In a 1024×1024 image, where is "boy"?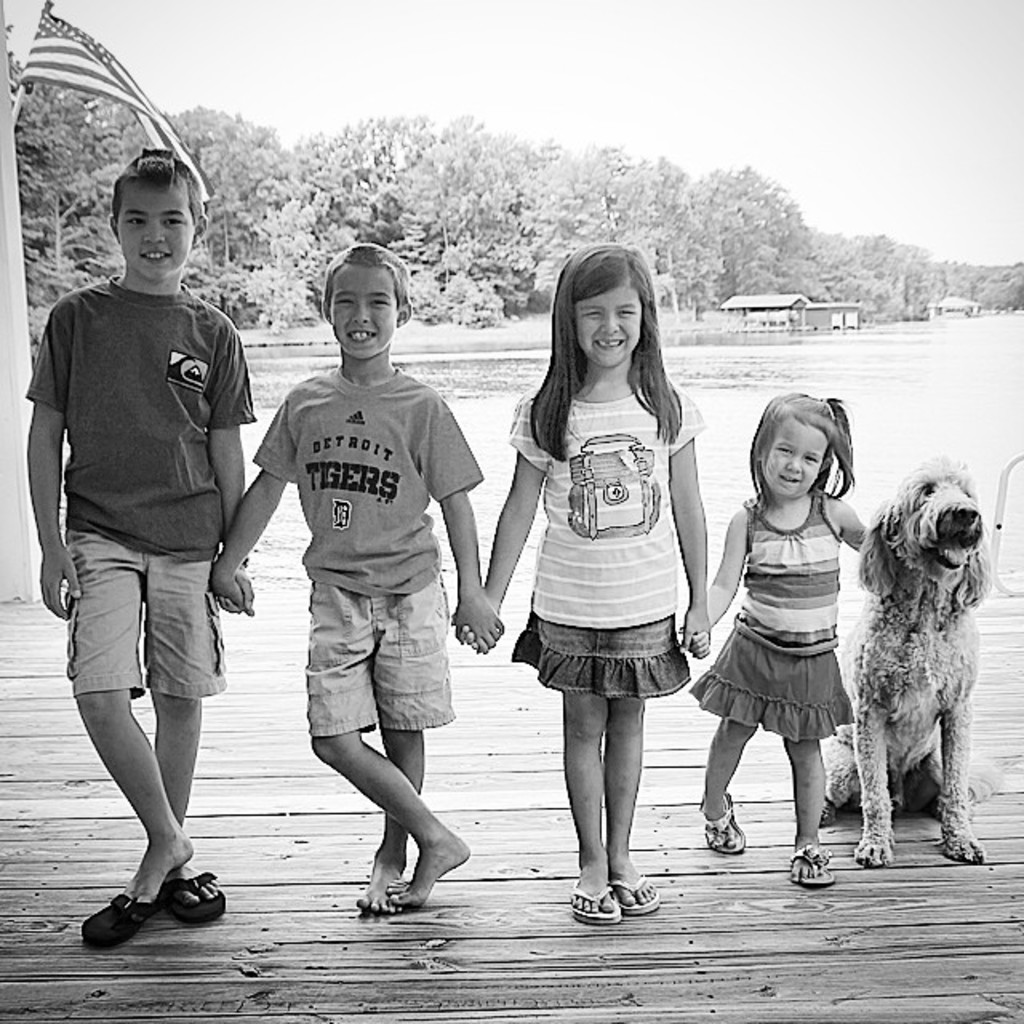
box(203, 242, 507, 918).
